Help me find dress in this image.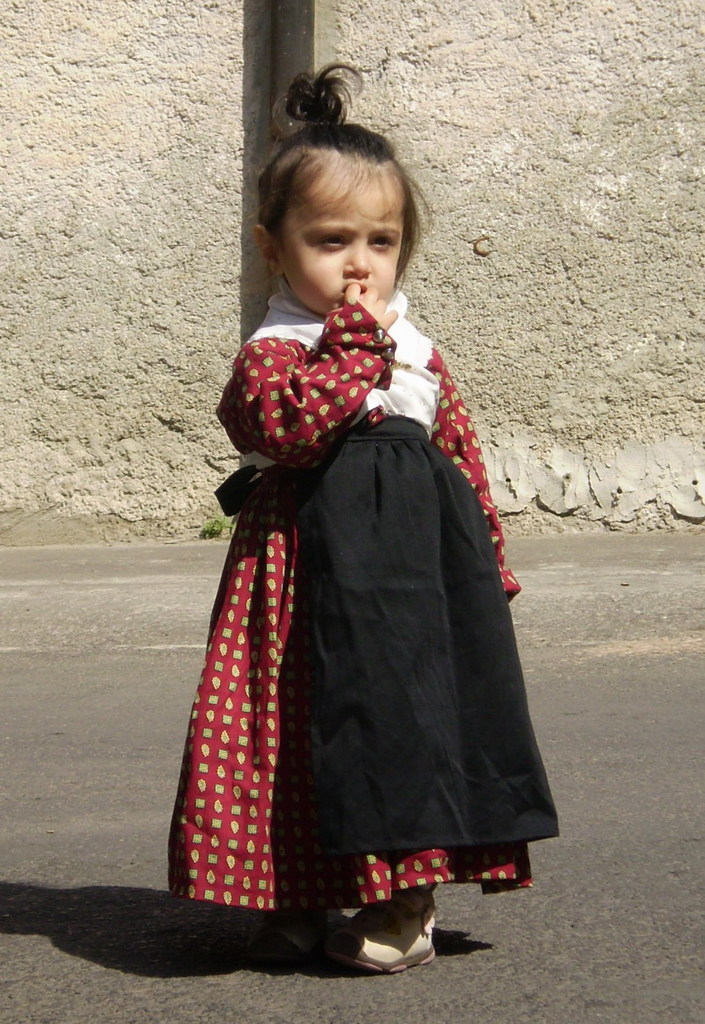
Found it: 161 283 566 911.
